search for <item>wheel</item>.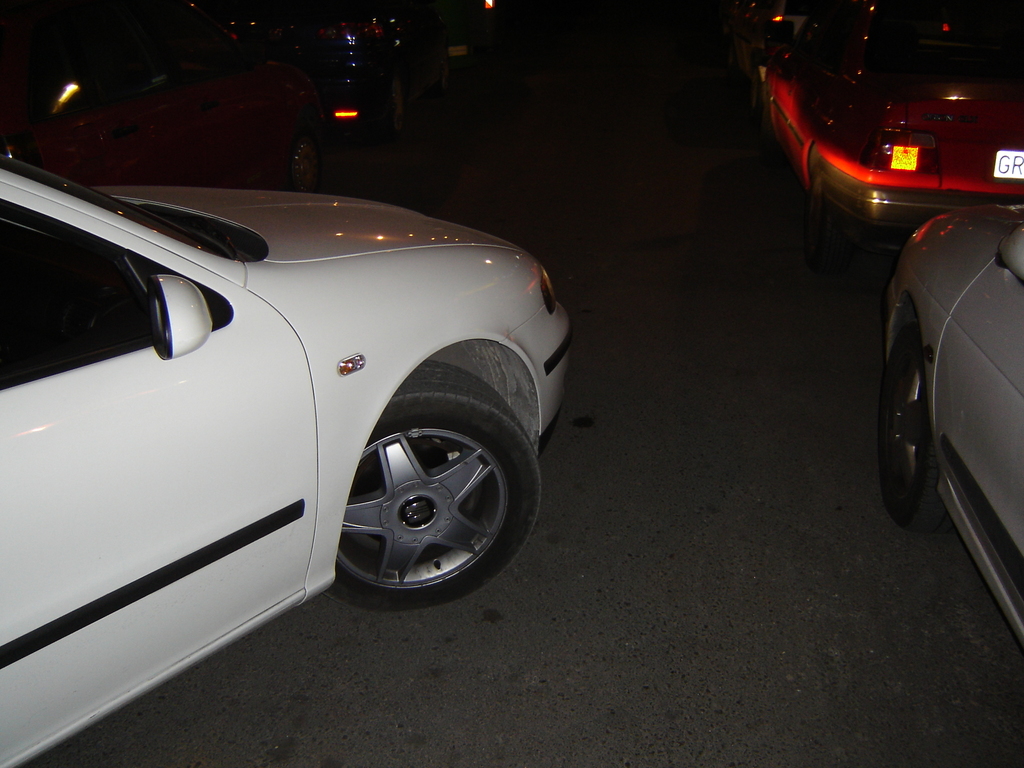
Found at 325 364 547 603.
